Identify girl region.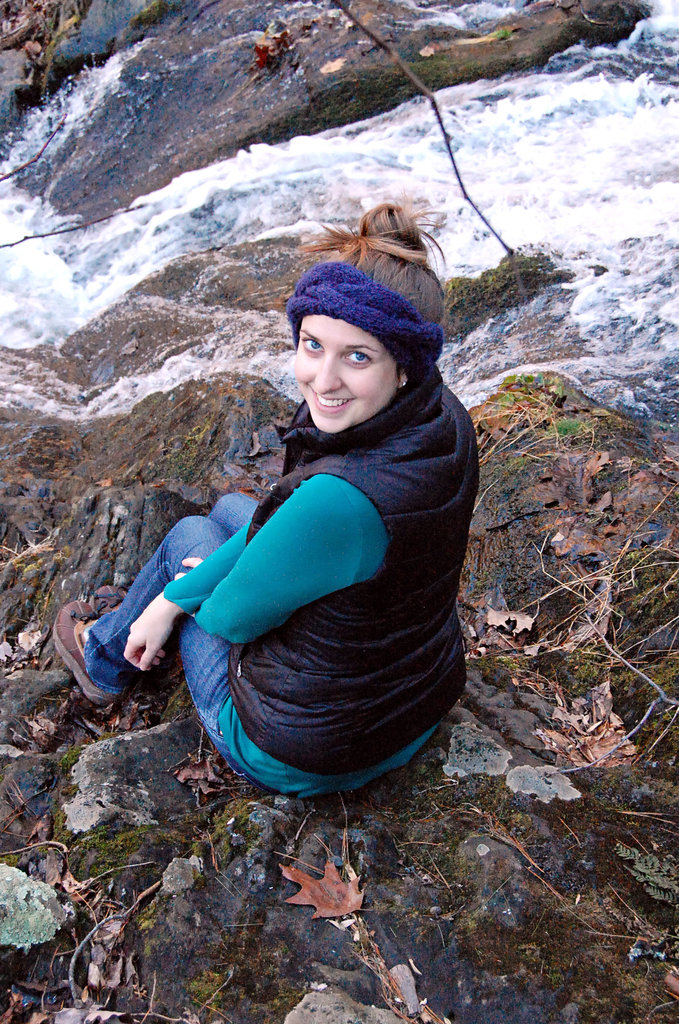
Region: (51, 200, 484, 803).
